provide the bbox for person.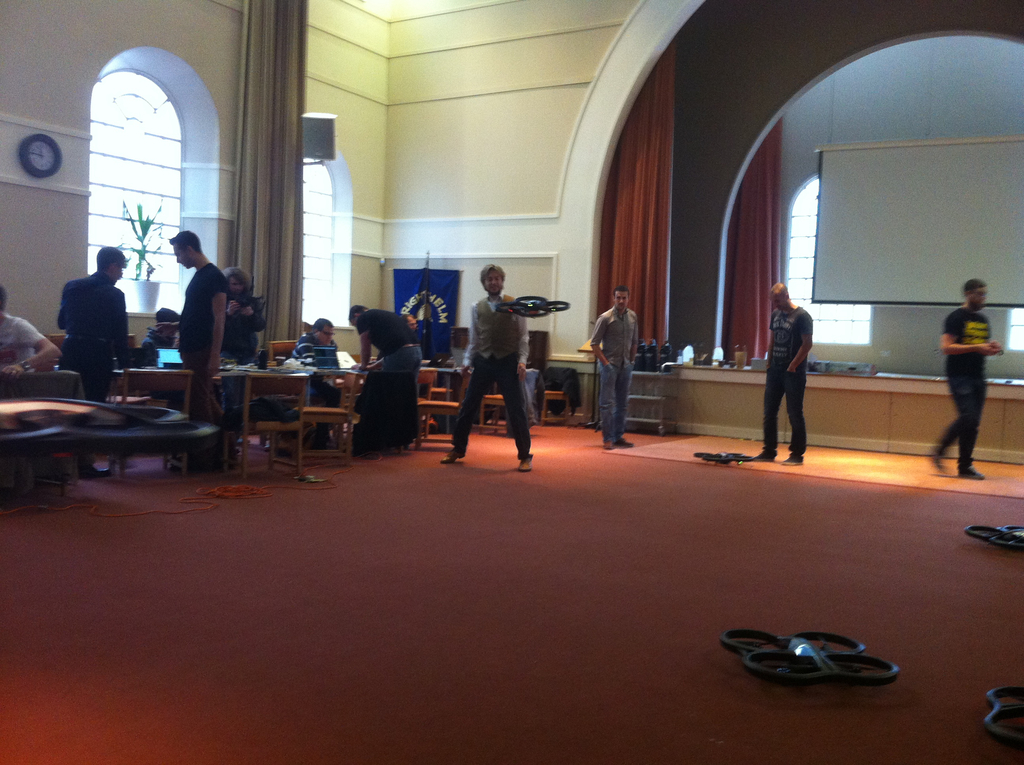
[left=346, top=305, right=424, bottom=455].
